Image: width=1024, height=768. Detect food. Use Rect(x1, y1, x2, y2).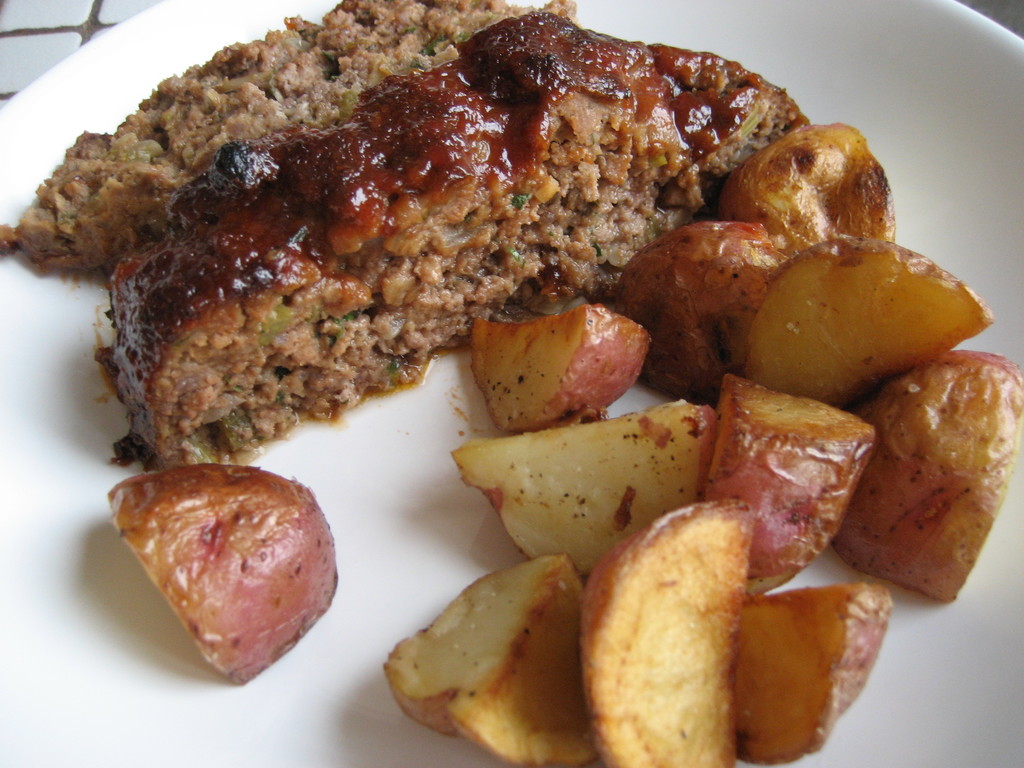
Rect(371, 560, 593, 767).
